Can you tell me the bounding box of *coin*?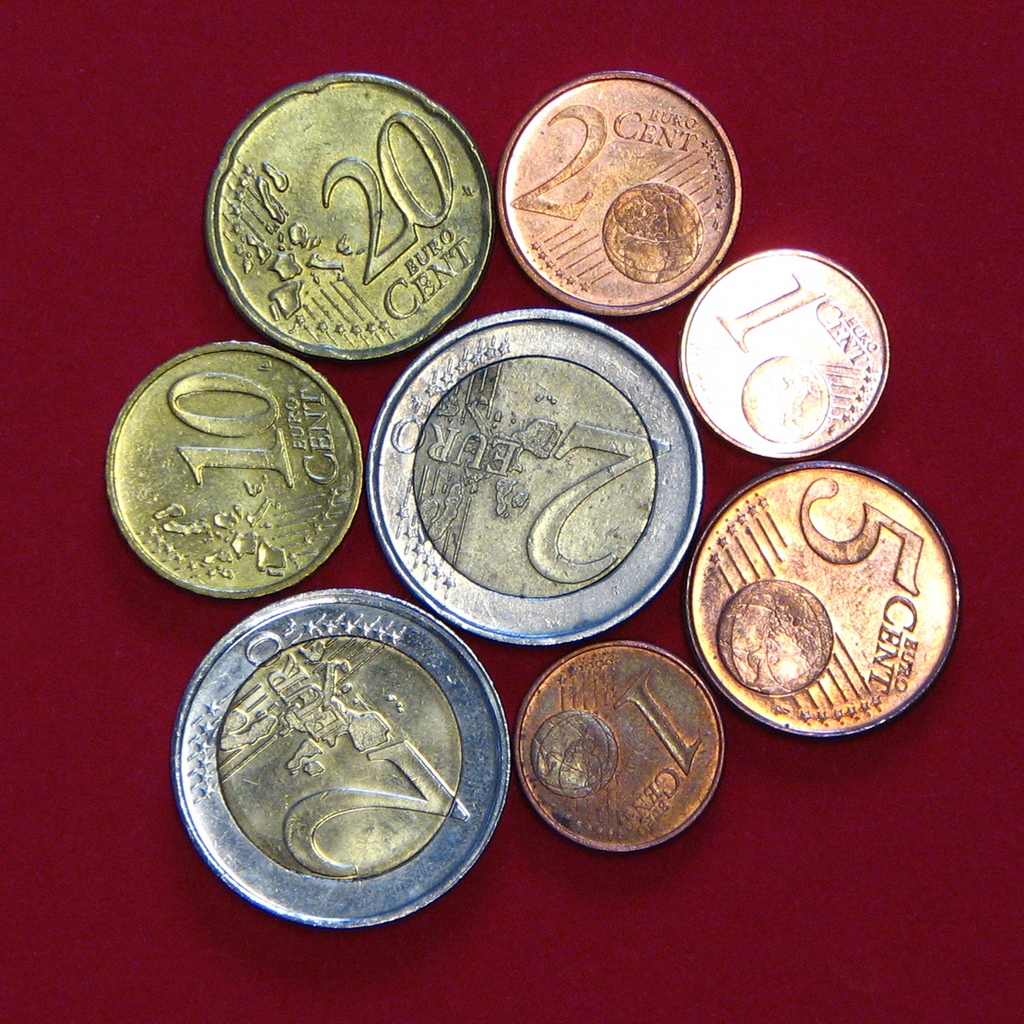
(left=688, top=460, right=963, bottom=736).
